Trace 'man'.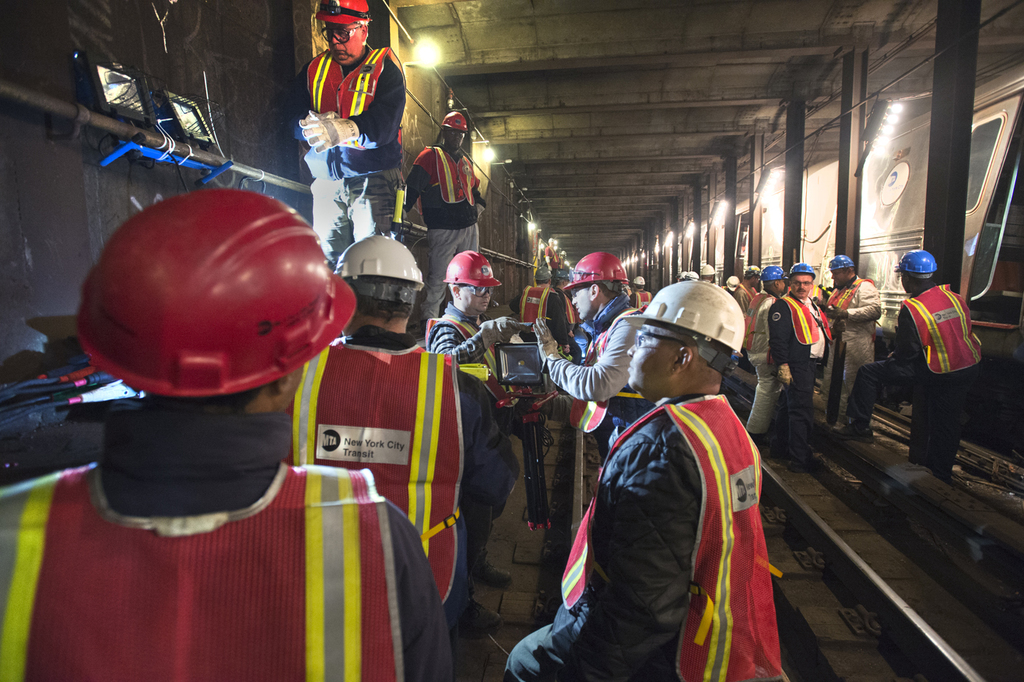
Traced to pyautogui.locateOnScreen(285, 230, 501, 646).
